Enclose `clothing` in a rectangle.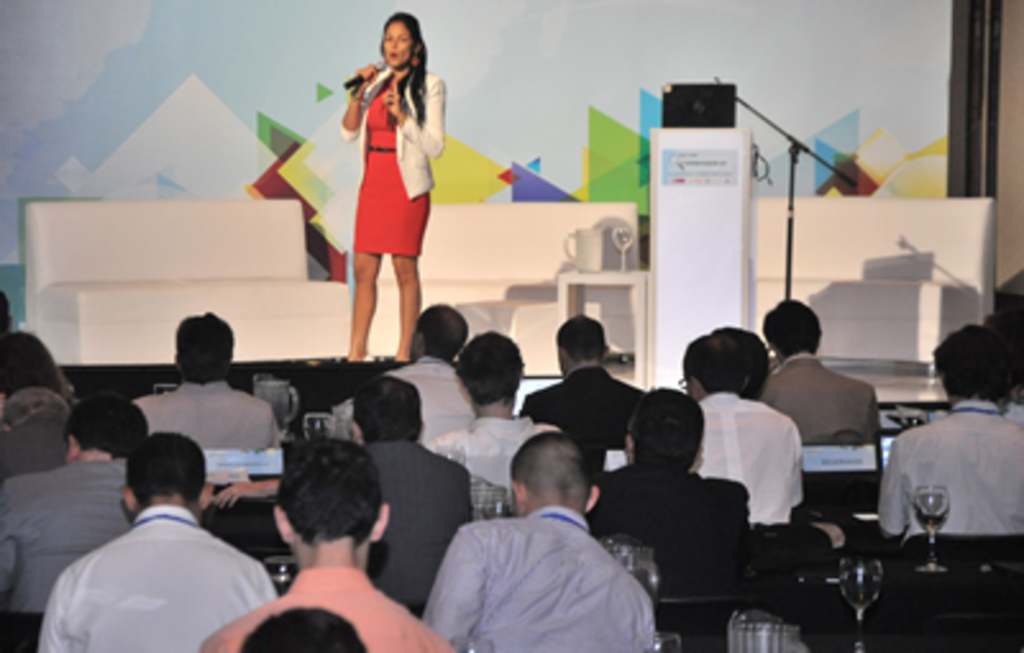
[x1=384, y1=353, x2=481, y2=438].
